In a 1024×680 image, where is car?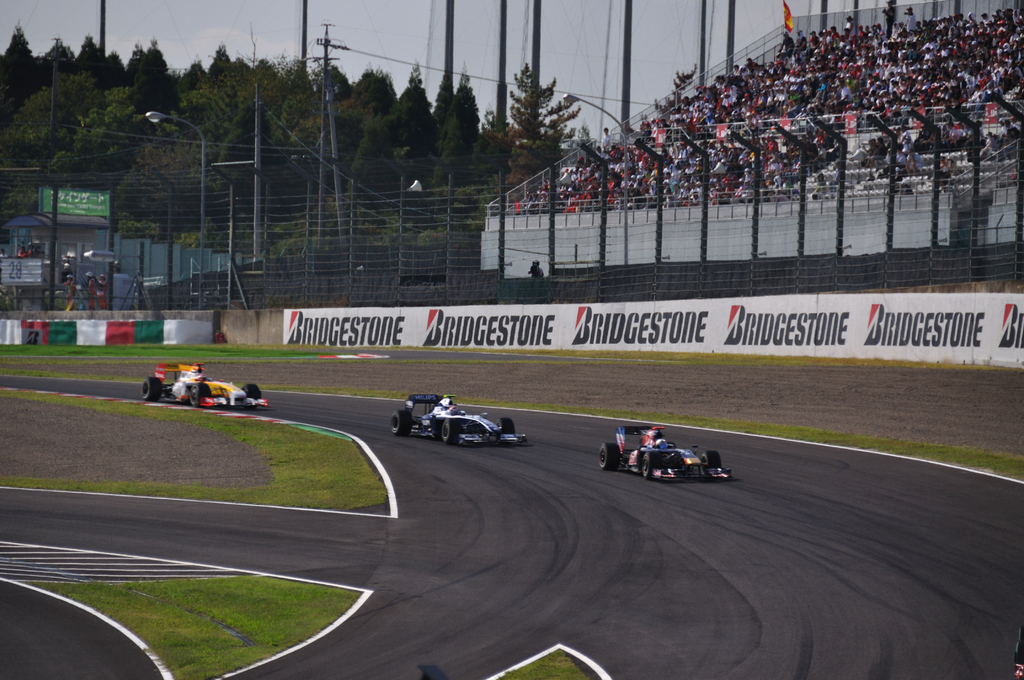
bbox=[388, 392, 531, 449].
